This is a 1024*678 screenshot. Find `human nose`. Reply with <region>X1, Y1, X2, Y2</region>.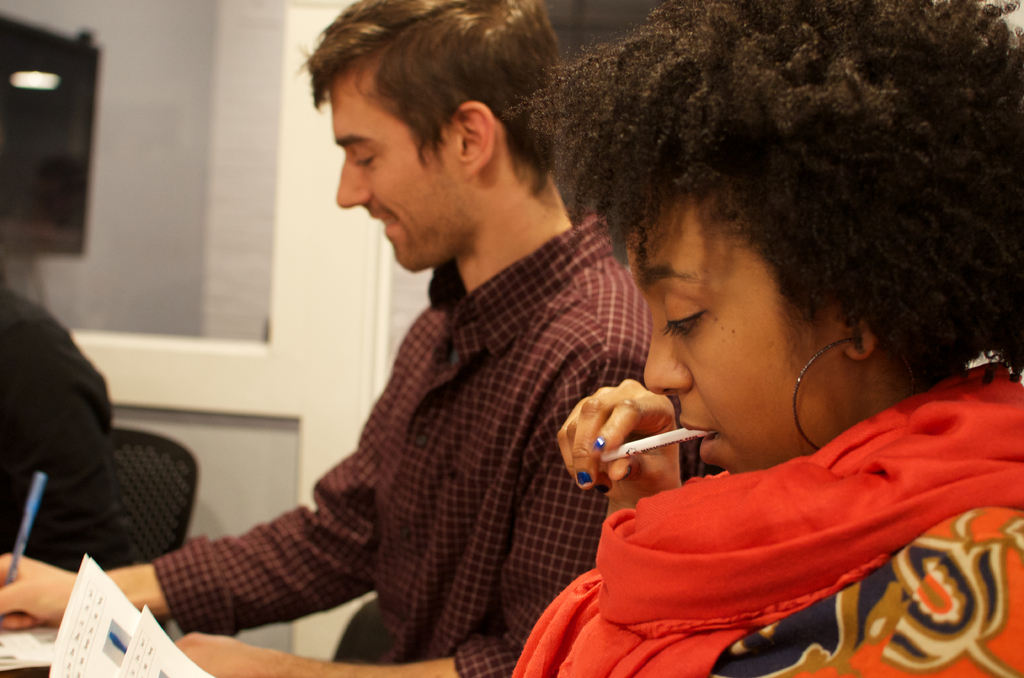
<region>640, 316, 695, 401</region>.
